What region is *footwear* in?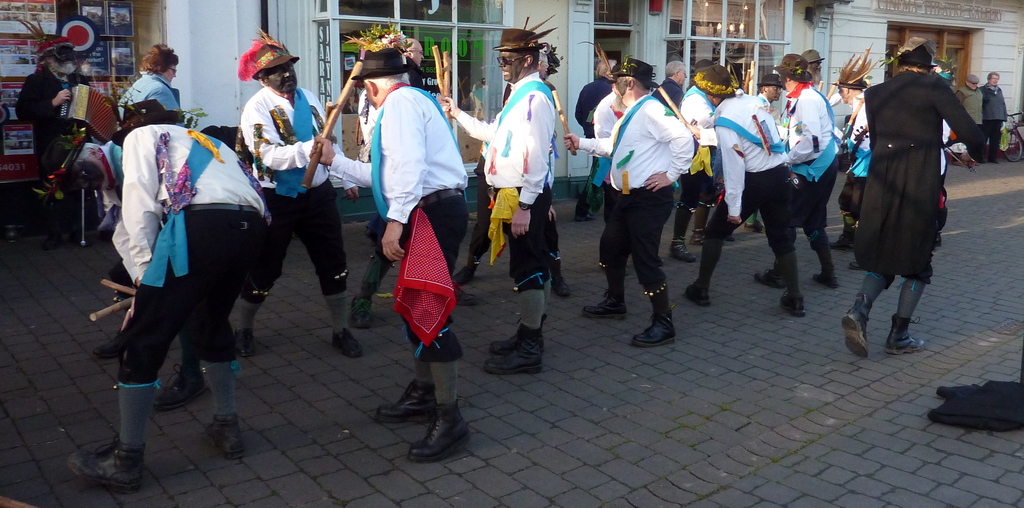
rect(90, 329, 126, 362).
